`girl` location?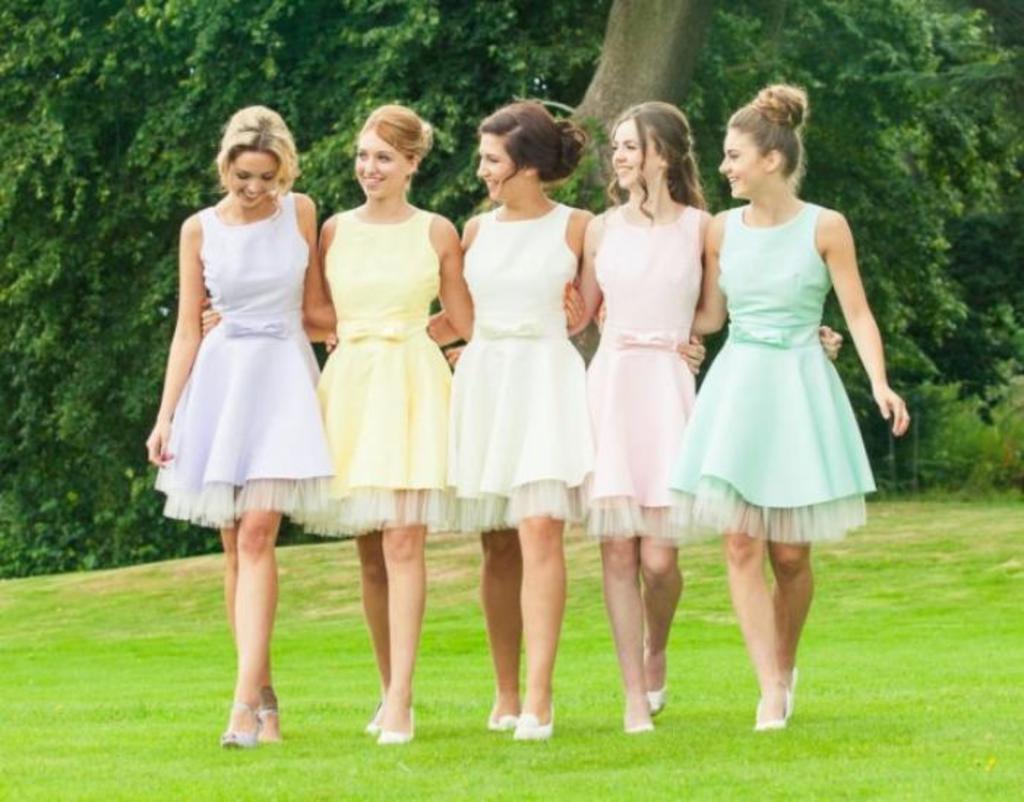
BBox(442, 91, 847, 733)
